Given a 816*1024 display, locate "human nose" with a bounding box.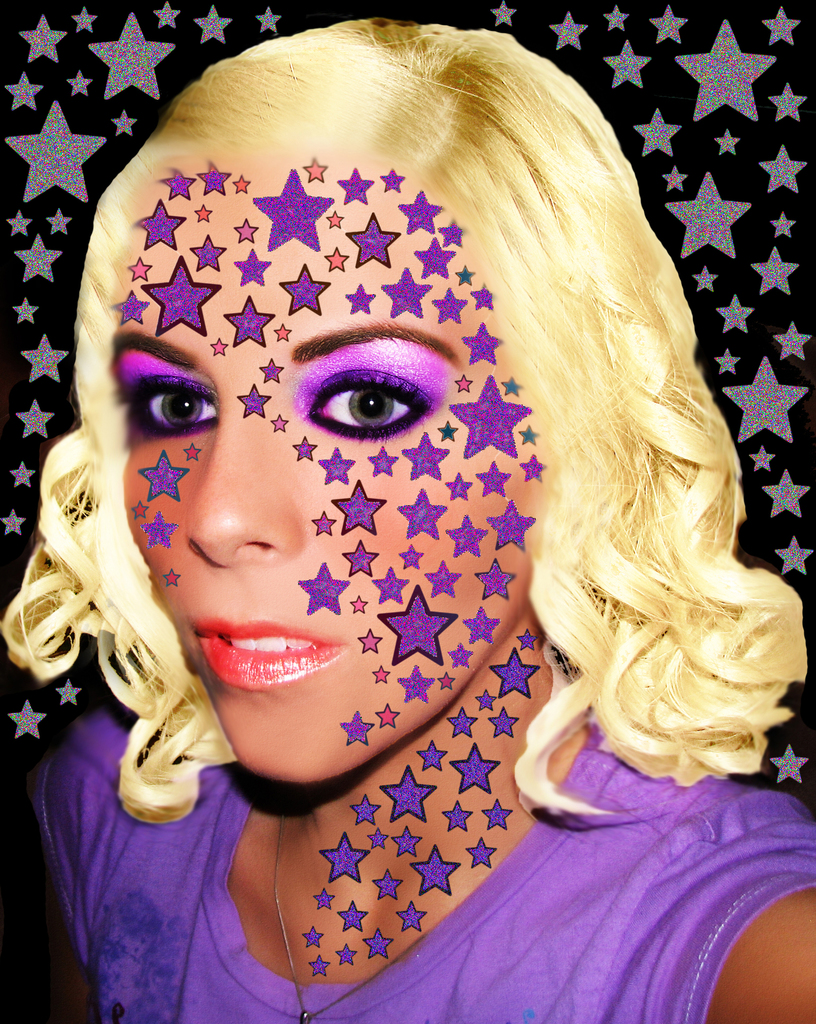
Located: x1=177 y1=380 x2=299 y2=569.
